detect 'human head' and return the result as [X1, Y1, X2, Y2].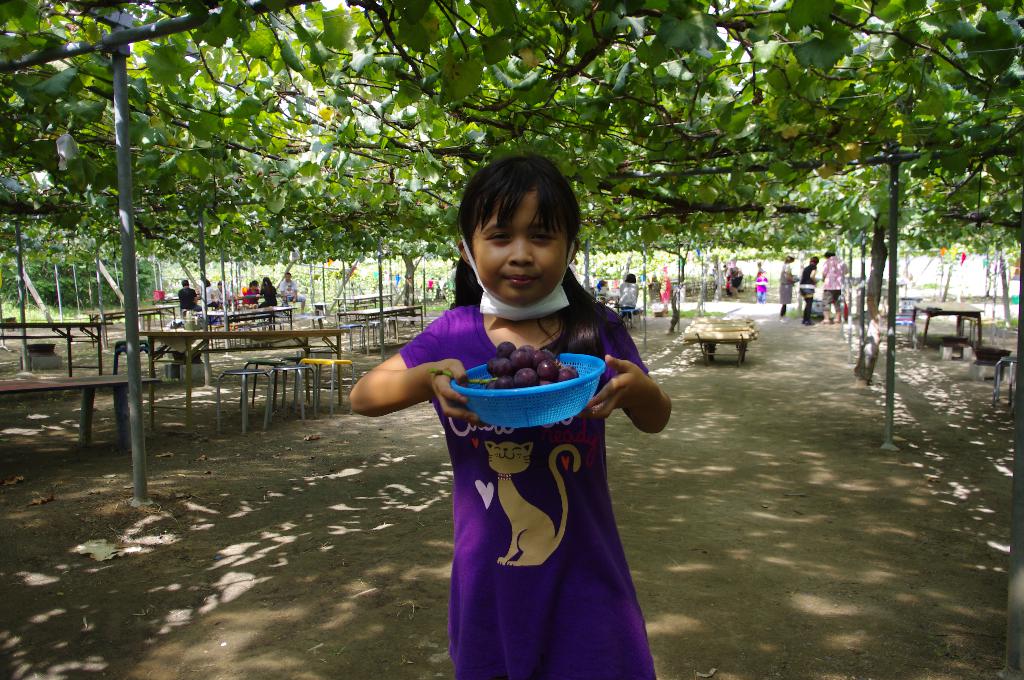
[459, 159, 583, 286].
